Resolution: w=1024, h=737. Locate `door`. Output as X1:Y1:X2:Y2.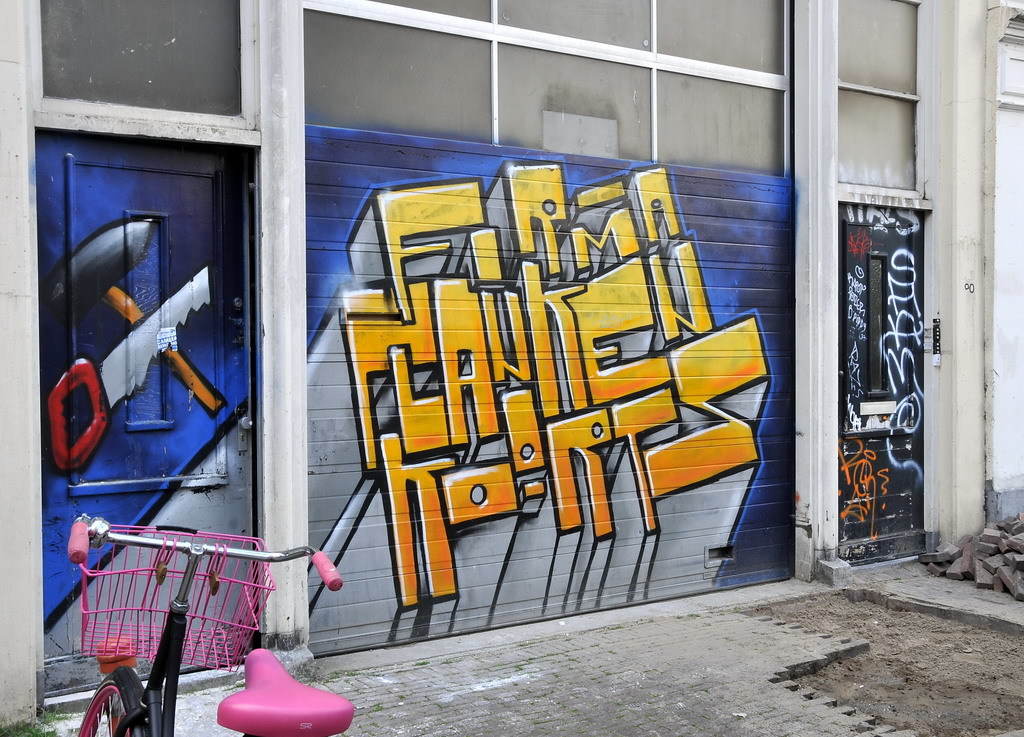
35:121:265:698.
